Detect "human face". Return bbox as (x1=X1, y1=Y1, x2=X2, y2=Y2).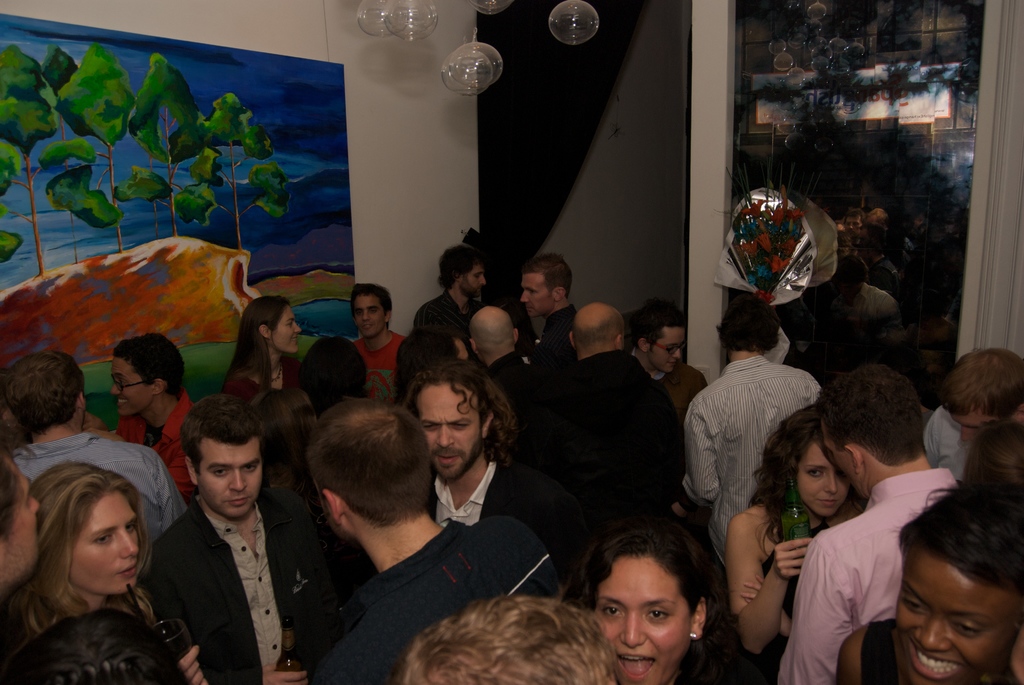
(x1=76, y1=495, x2=136, y2=593).
